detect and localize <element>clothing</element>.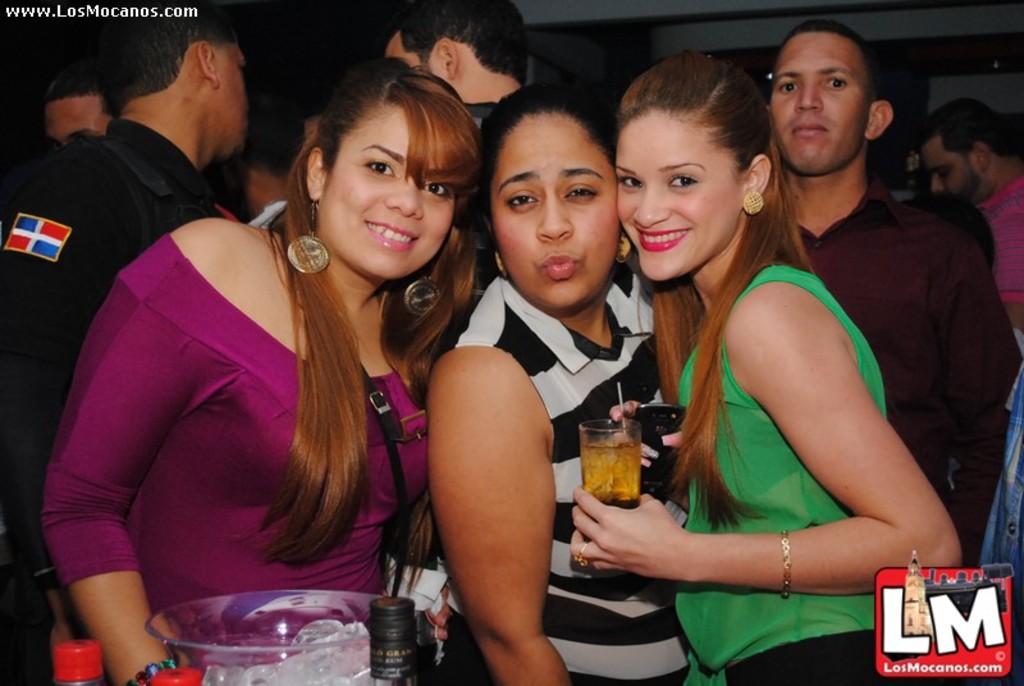
Localized at [x1=52, y1=233, x2=425, y2=602].
